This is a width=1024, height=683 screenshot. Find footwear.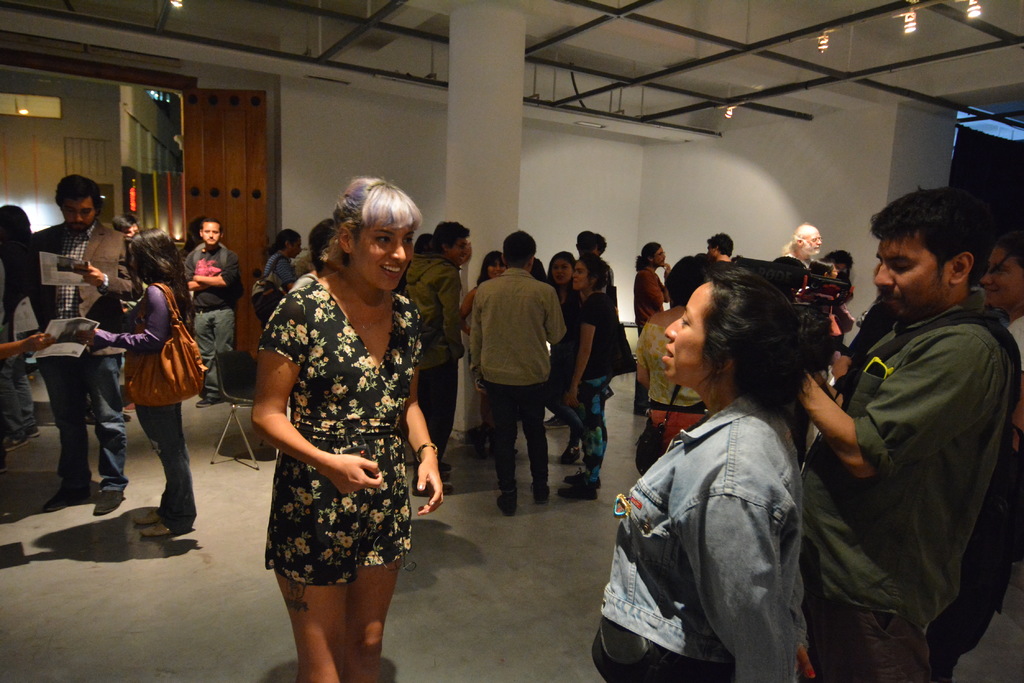
Bounding box: select_region(196, 395, 228, 410).
